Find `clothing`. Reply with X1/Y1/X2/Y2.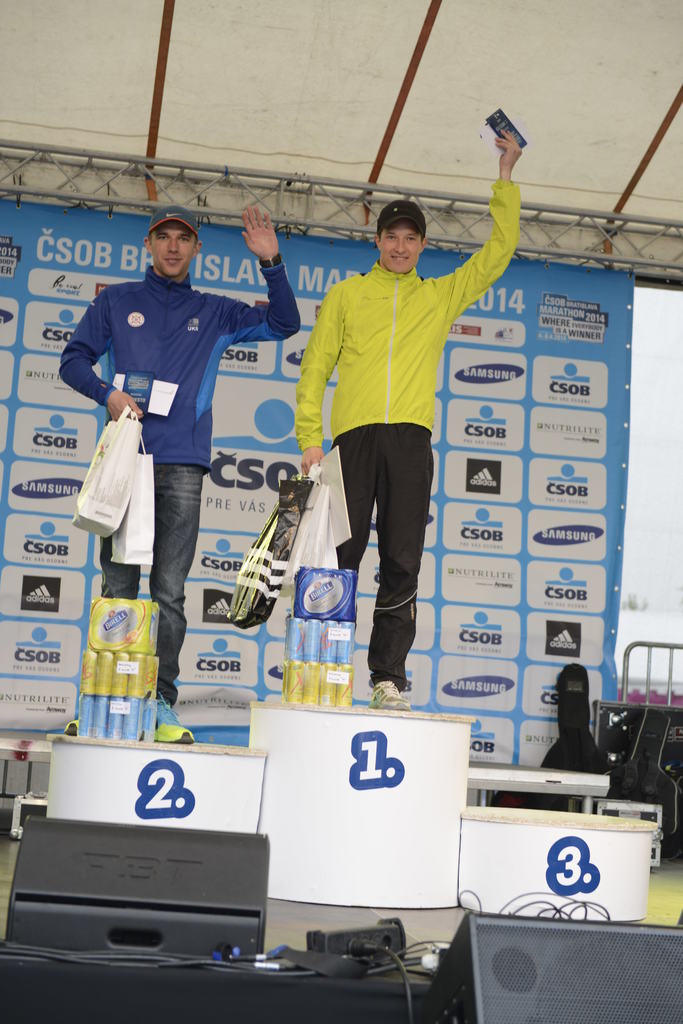
61/266/301/701.
